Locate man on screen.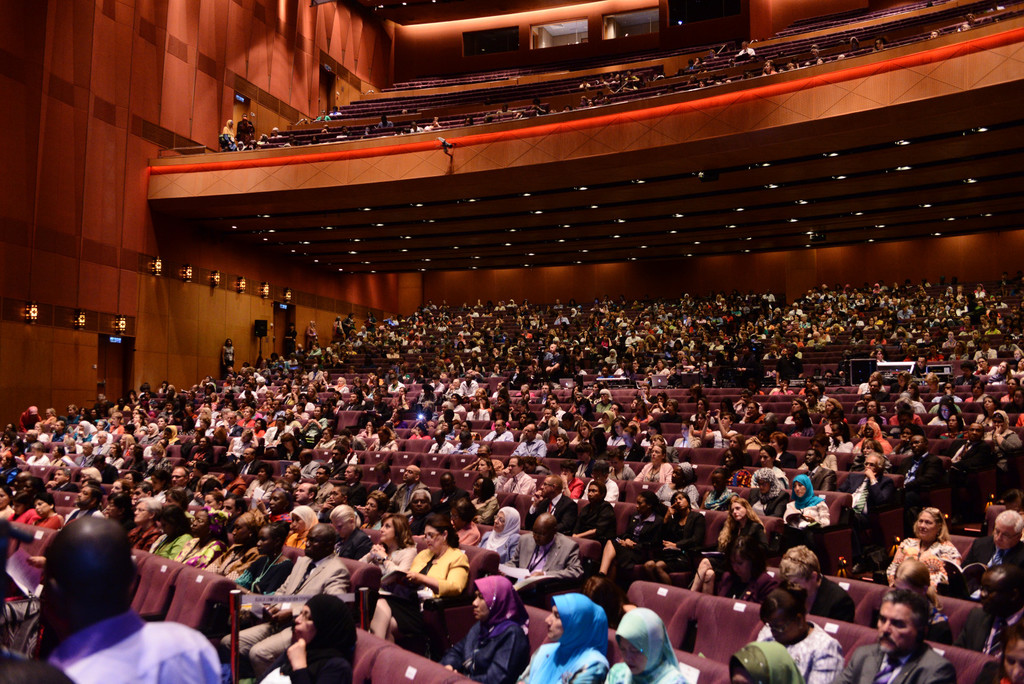
On screen at 852 392 875 413.
